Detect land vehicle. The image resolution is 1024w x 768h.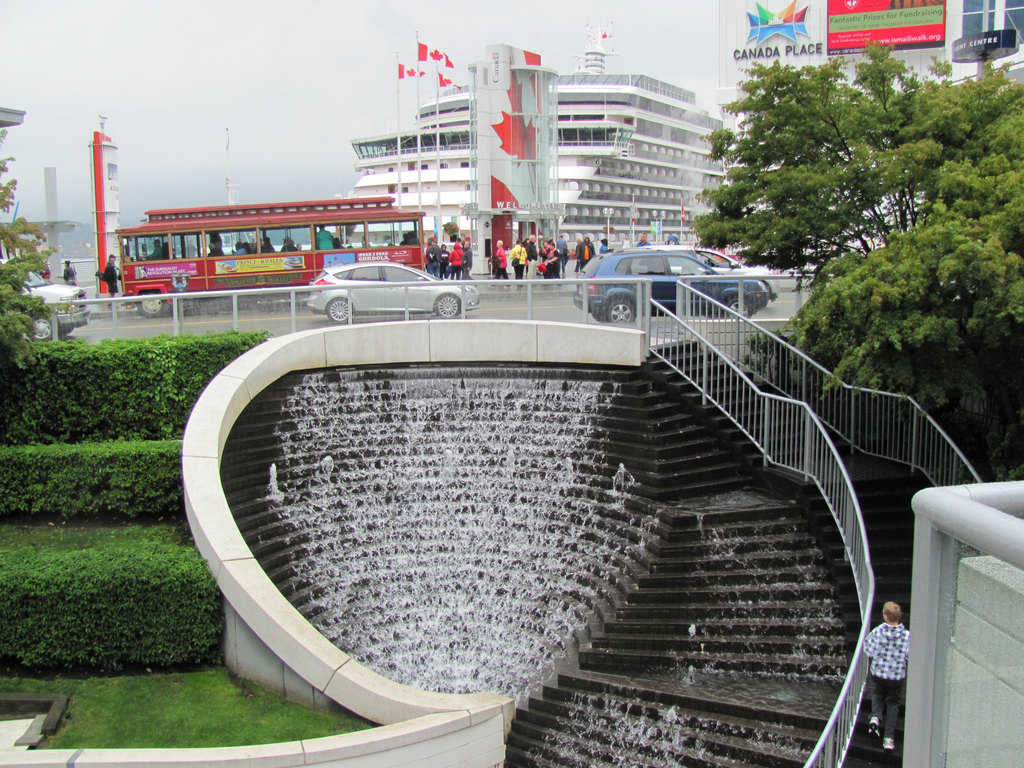
box(629, 241, 781, 308).
